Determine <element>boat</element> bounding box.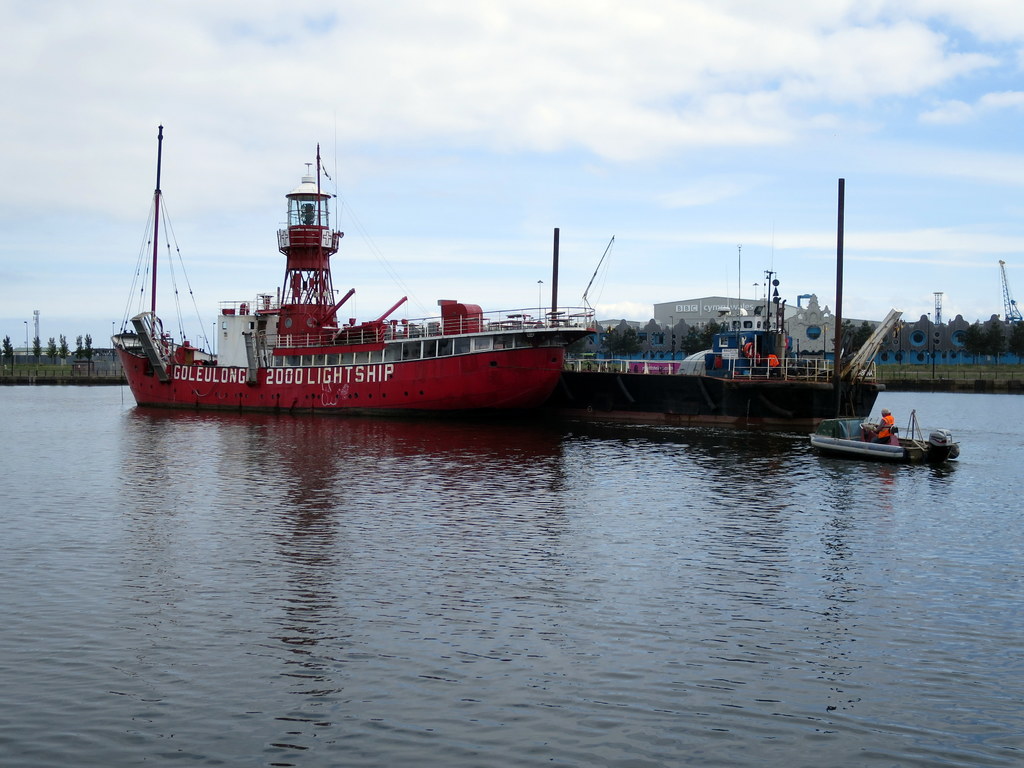
Determined: {"x1": 102, "y1": 138, "x2": 596, "y2": 422}.
